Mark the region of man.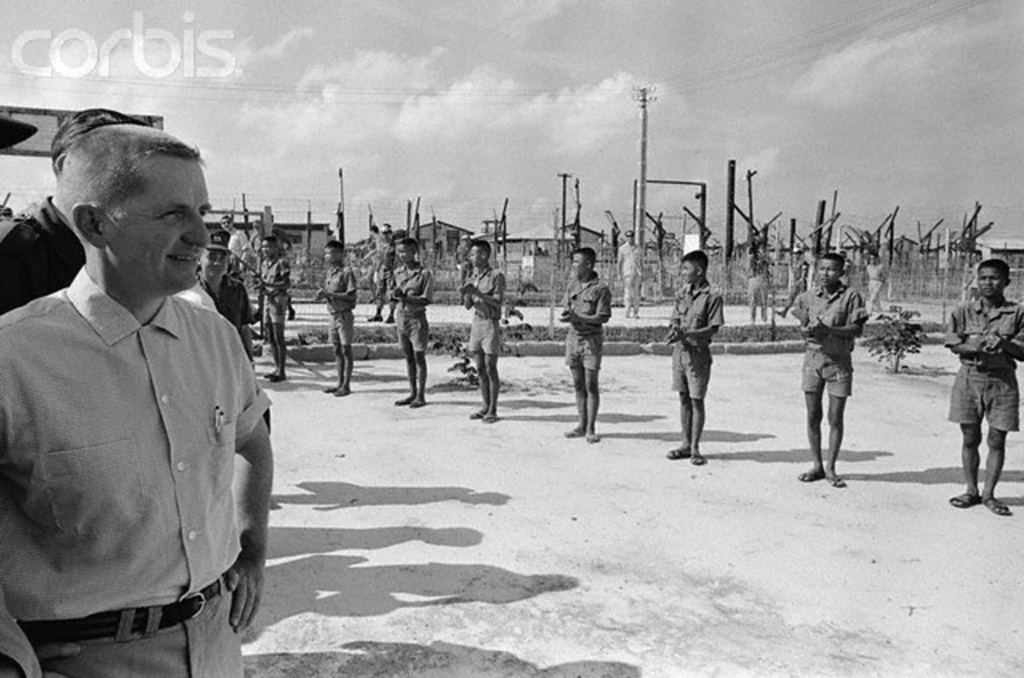
Region: {"left": 217, "top": 215, "right": 248, "bottom": 278}.
